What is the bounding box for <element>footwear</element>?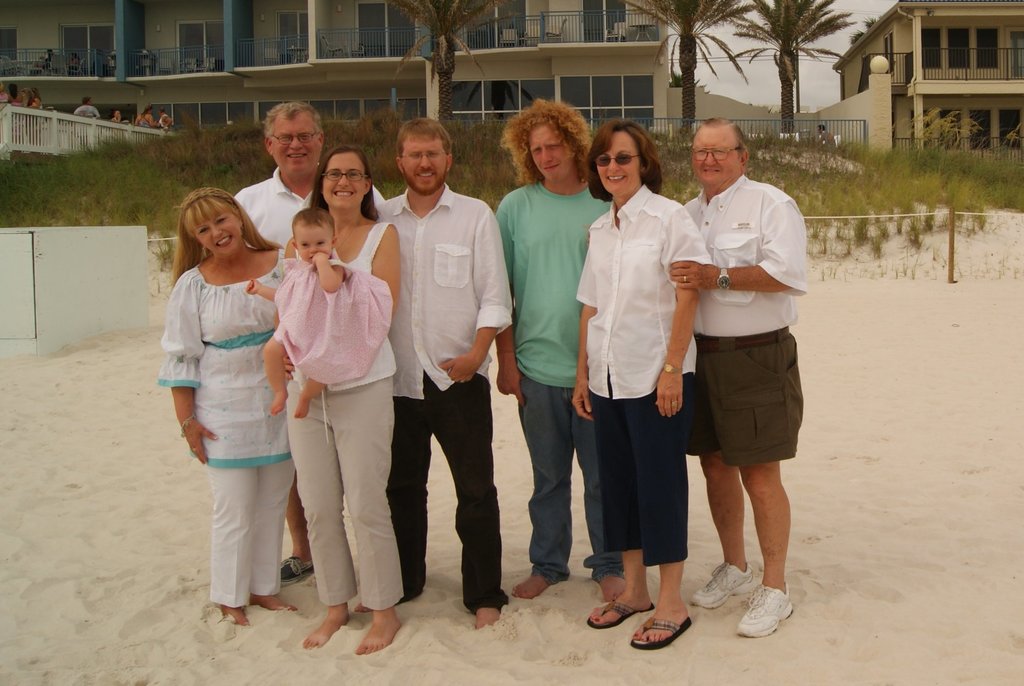
{"x1": 630, "y1": 612, "x2": 694, "y2": 647}.
